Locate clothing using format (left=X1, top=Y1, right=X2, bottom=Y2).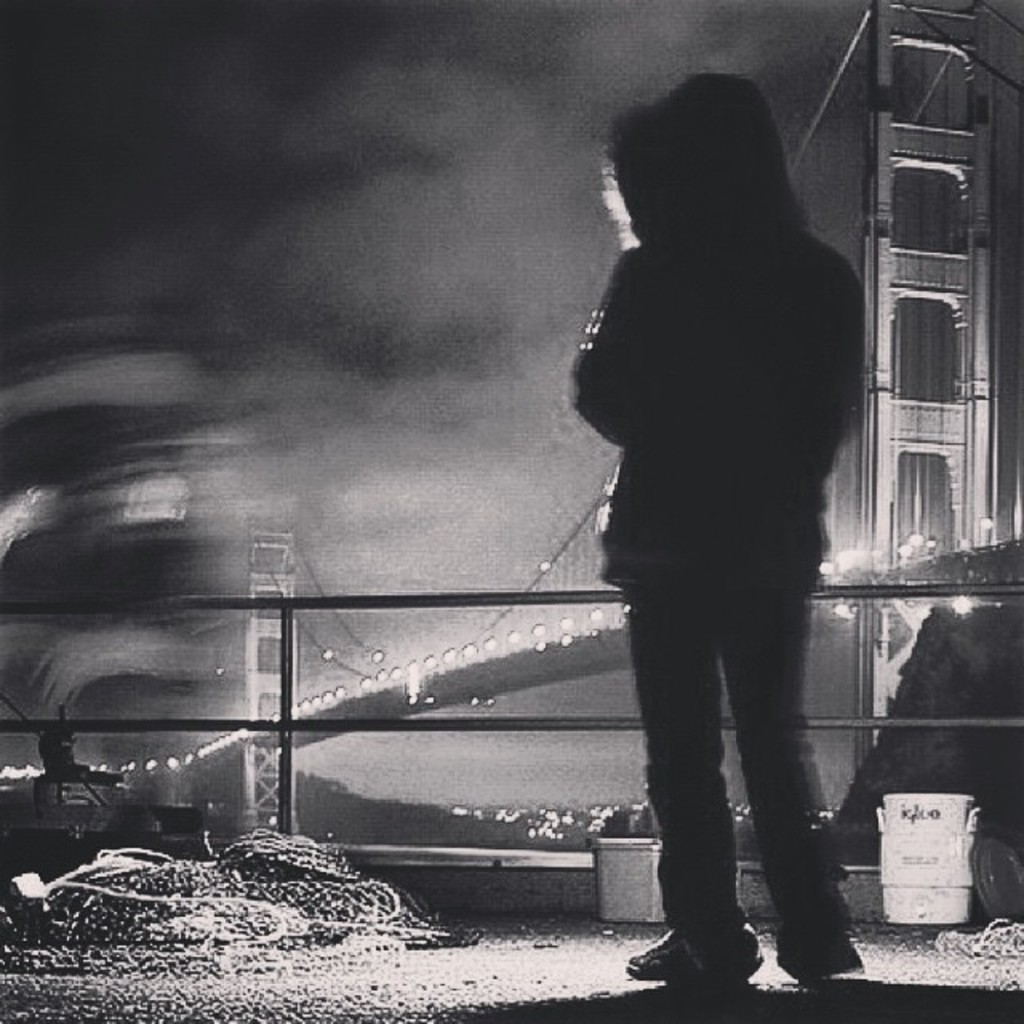
(left=576, top=56, right=882, bottom=904).
